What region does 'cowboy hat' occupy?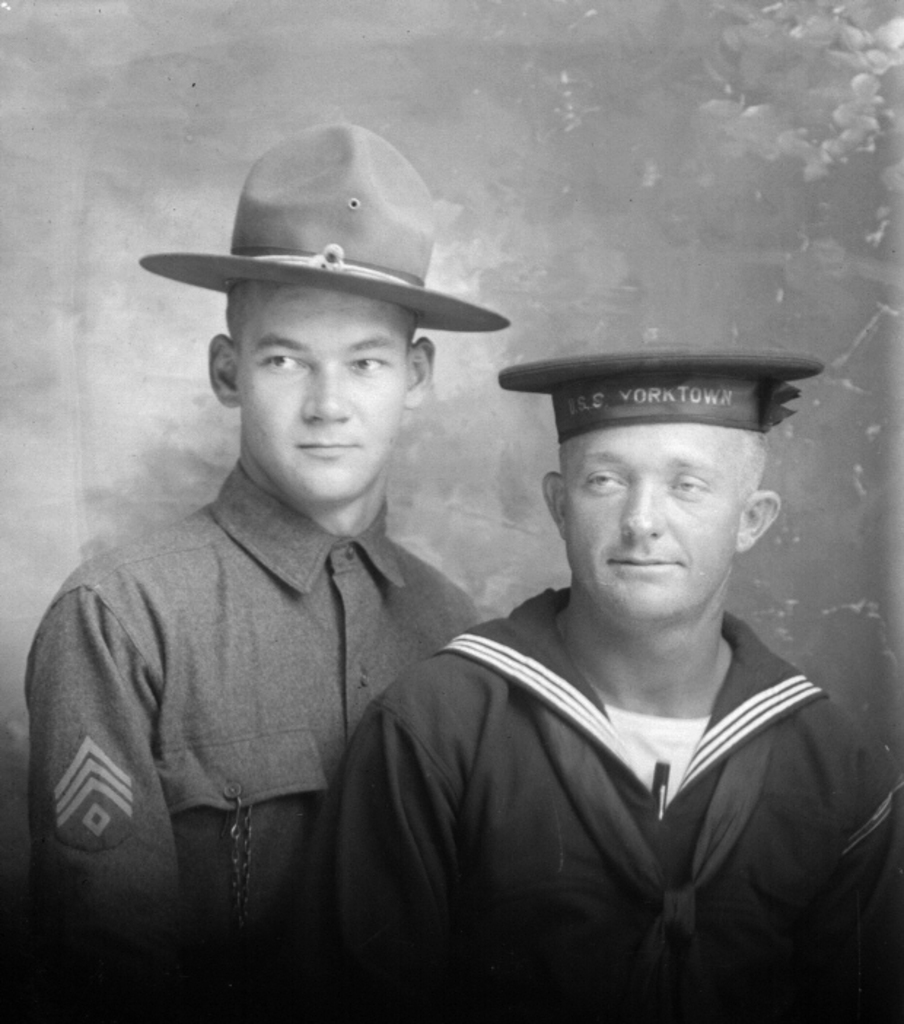
152:124:491:430.
